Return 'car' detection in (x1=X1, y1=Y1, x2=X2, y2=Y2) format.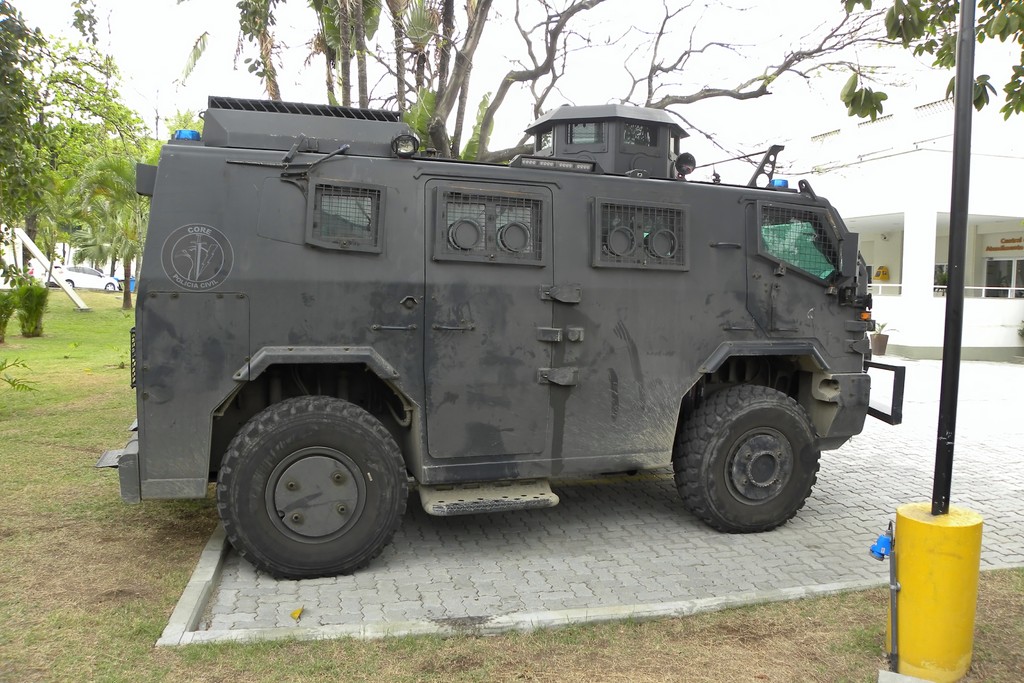
(x1=28, y1=260, x2=123, y2=290).
